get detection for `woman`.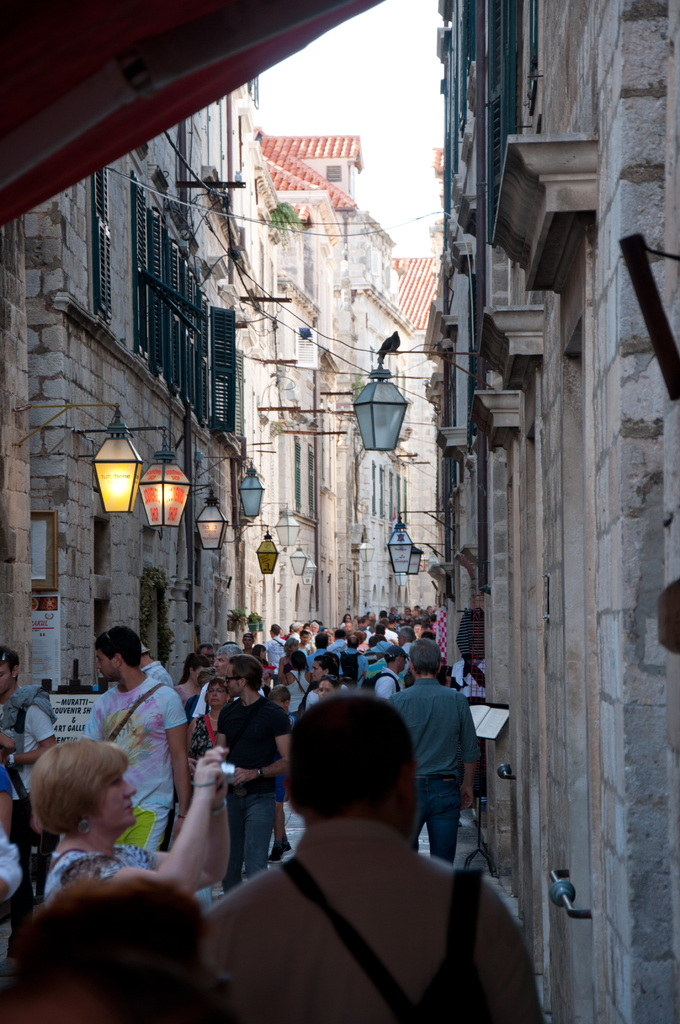
Detection: <bbox>0, 739, 168, 919</bbox>.
